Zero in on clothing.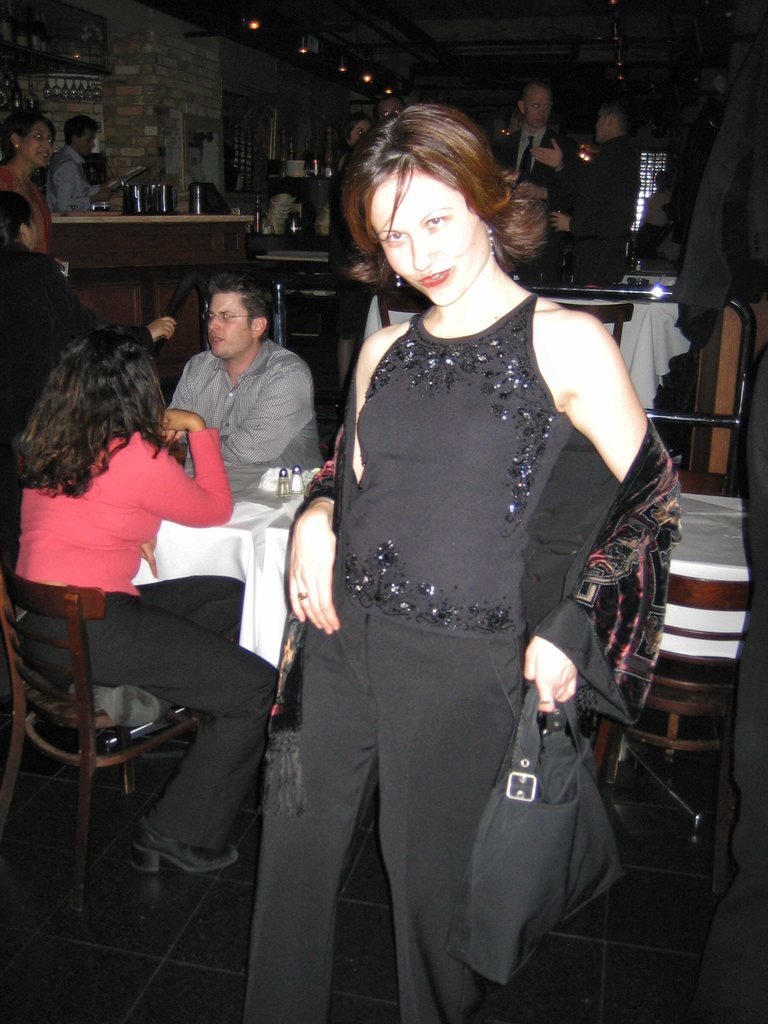
Zeroed in: <box>0,431,284,836</box>.
